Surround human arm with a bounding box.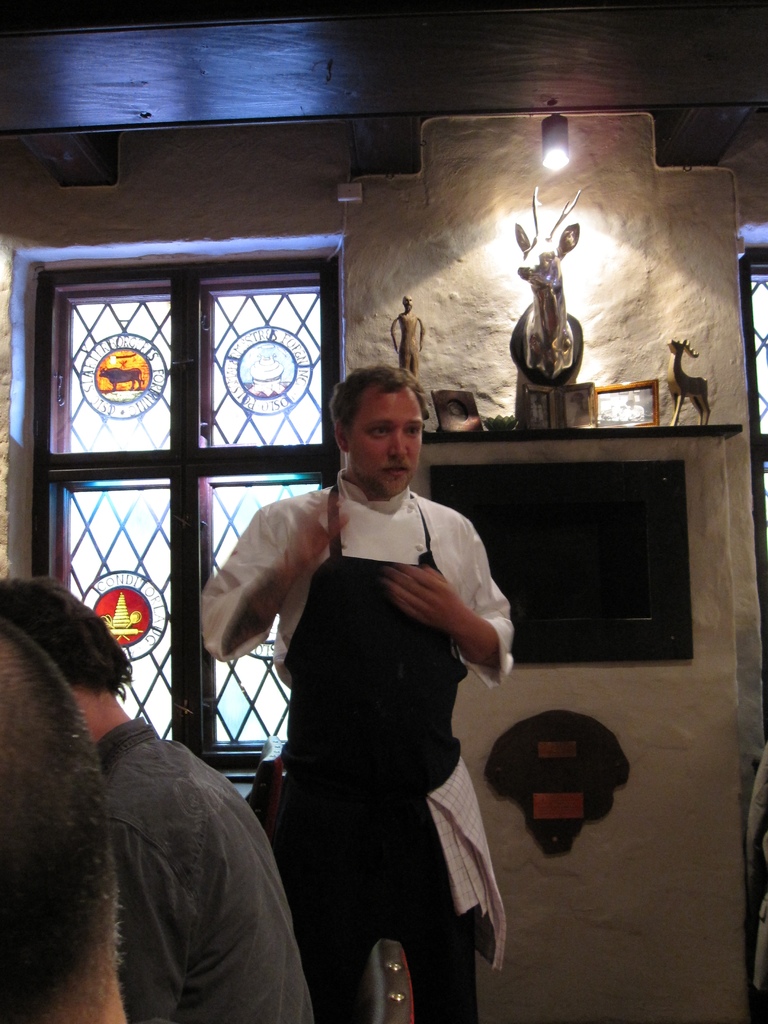
Rect(202, 497, 353, 660).
